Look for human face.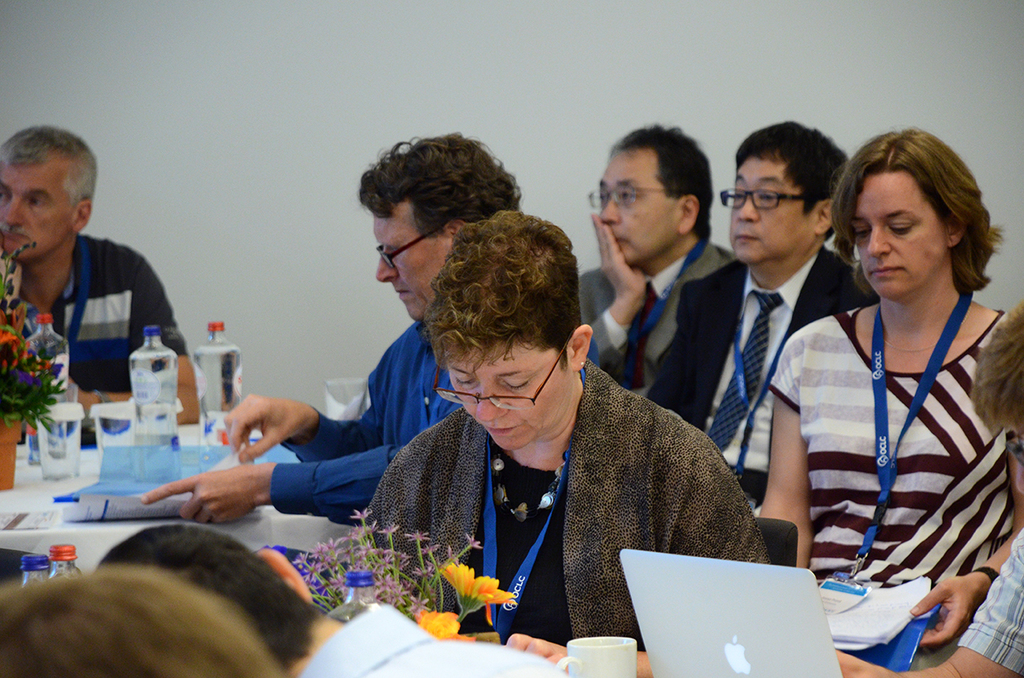
Found: 852, 181, 945, 300.
